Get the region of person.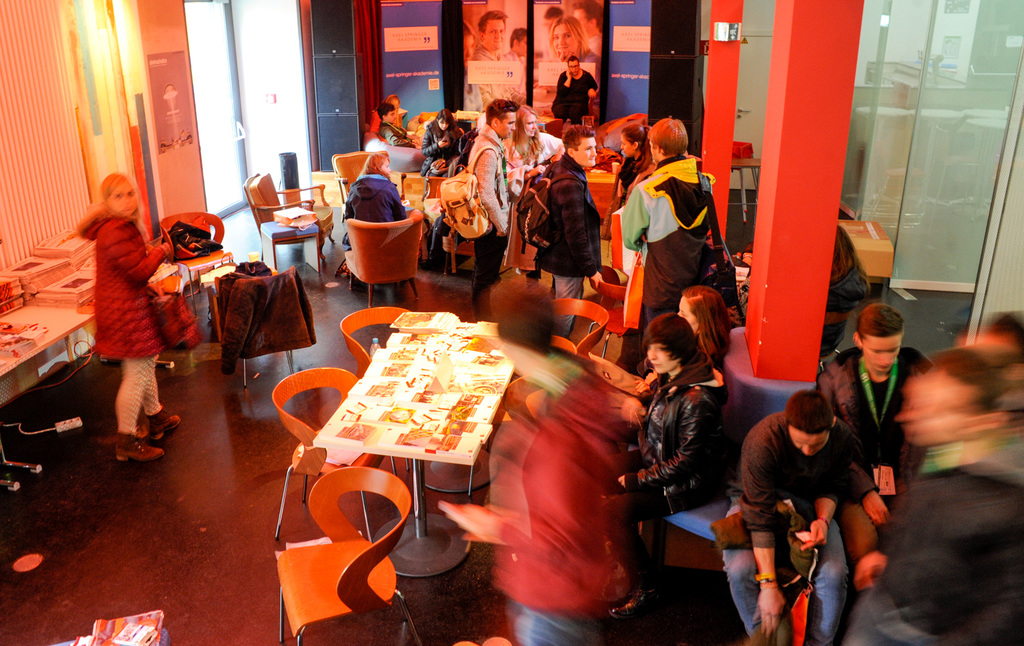
box=[551, 56, 598, 124].
